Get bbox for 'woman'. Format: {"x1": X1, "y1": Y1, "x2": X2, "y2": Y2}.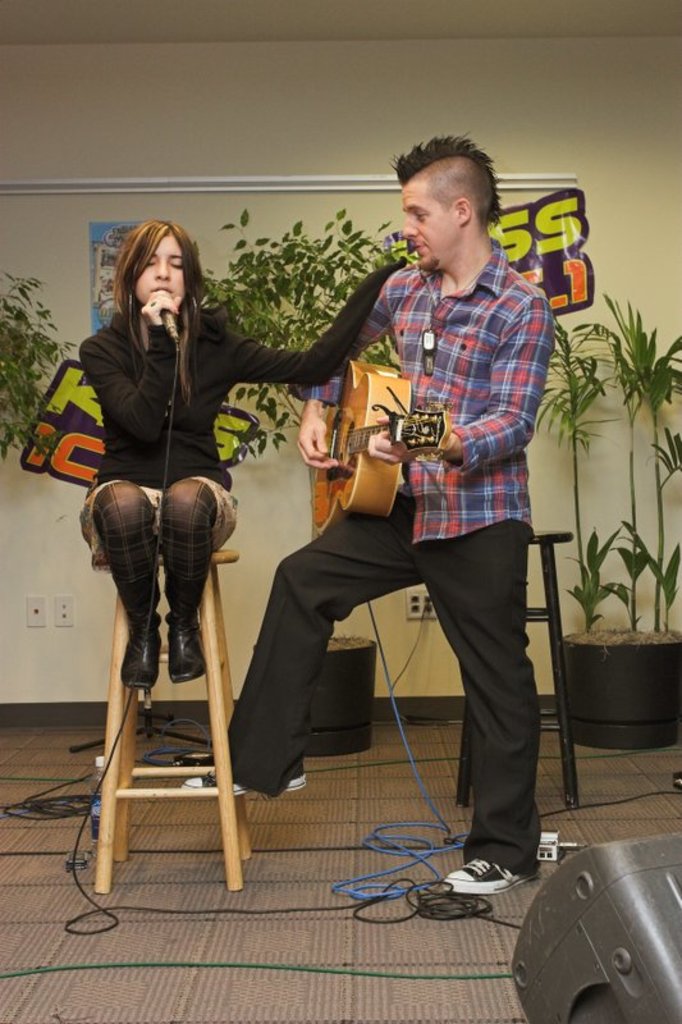
{"x1": 75, "y1": 220, "x2": 413, "y2": 689}.
